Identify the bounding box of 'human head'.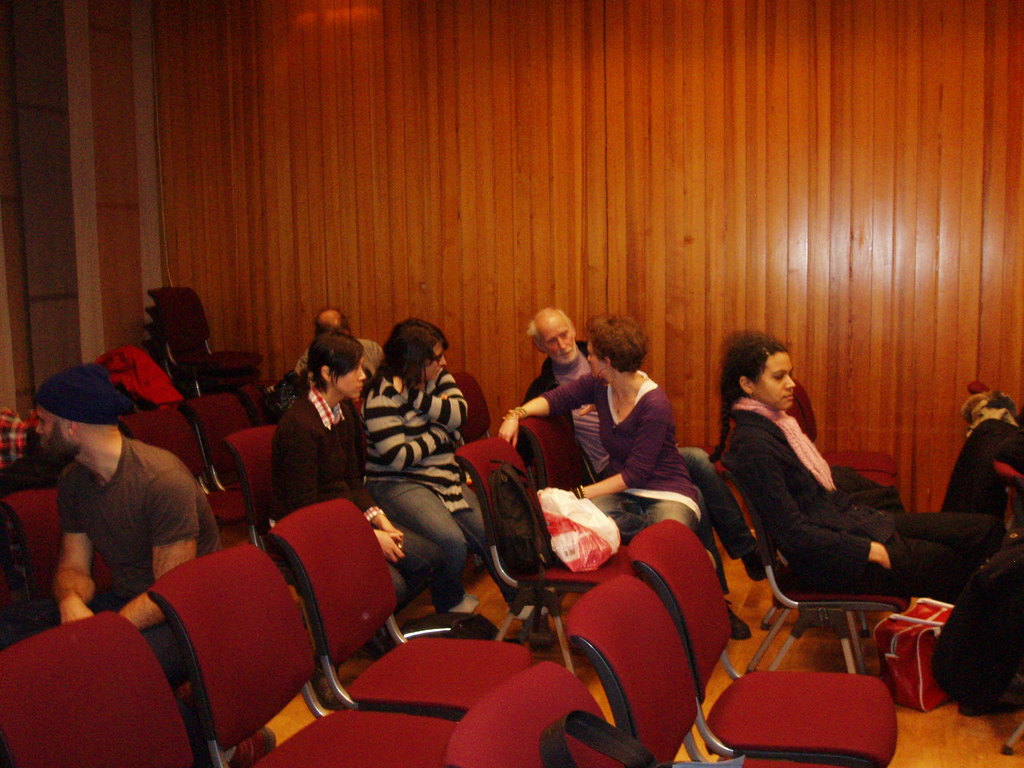
region(317, 309, 353, 335).
